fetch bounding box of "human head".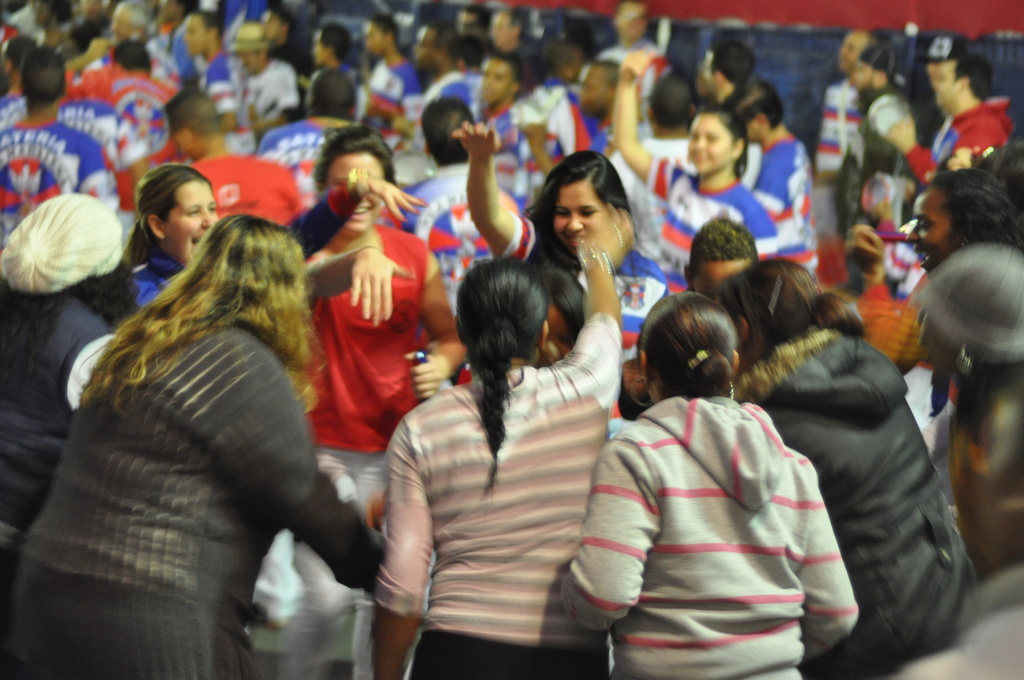
Bbox: bbox(361, 14, 399, 55).
